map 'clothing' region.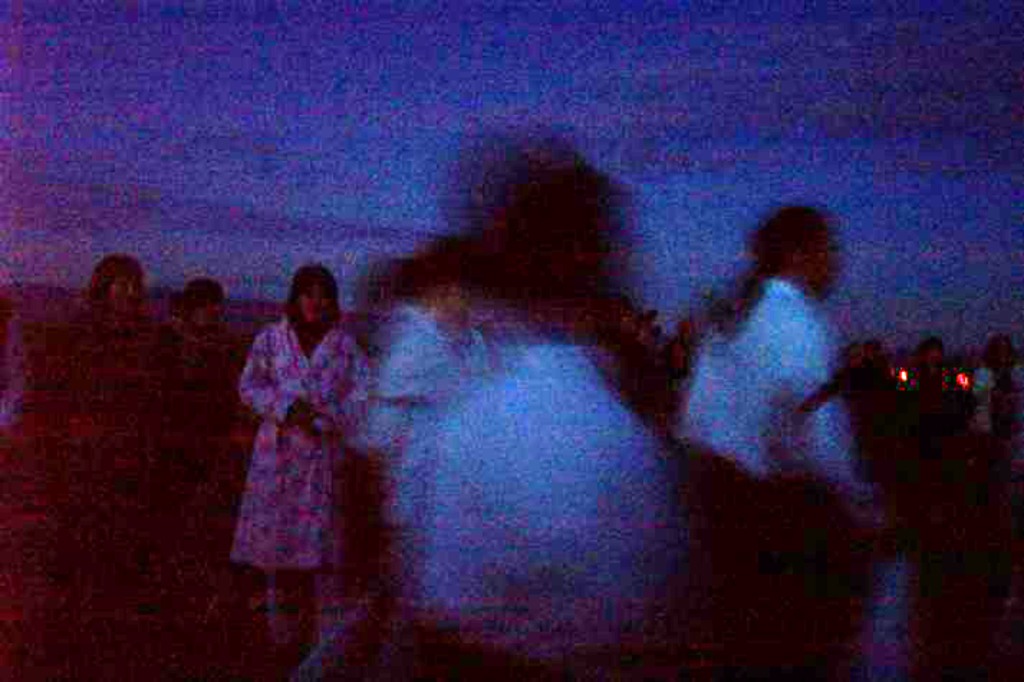
Mapped to l=220, t=310, r=379, b=659.
